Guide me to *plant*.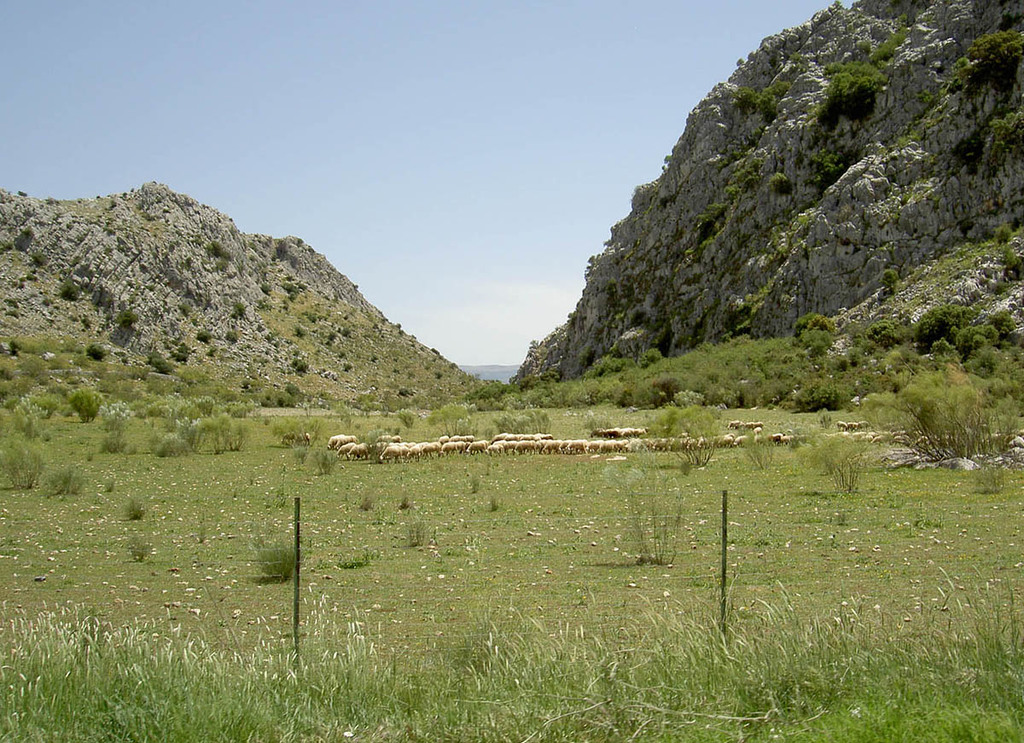
Guidance: 466:476:478:500.
